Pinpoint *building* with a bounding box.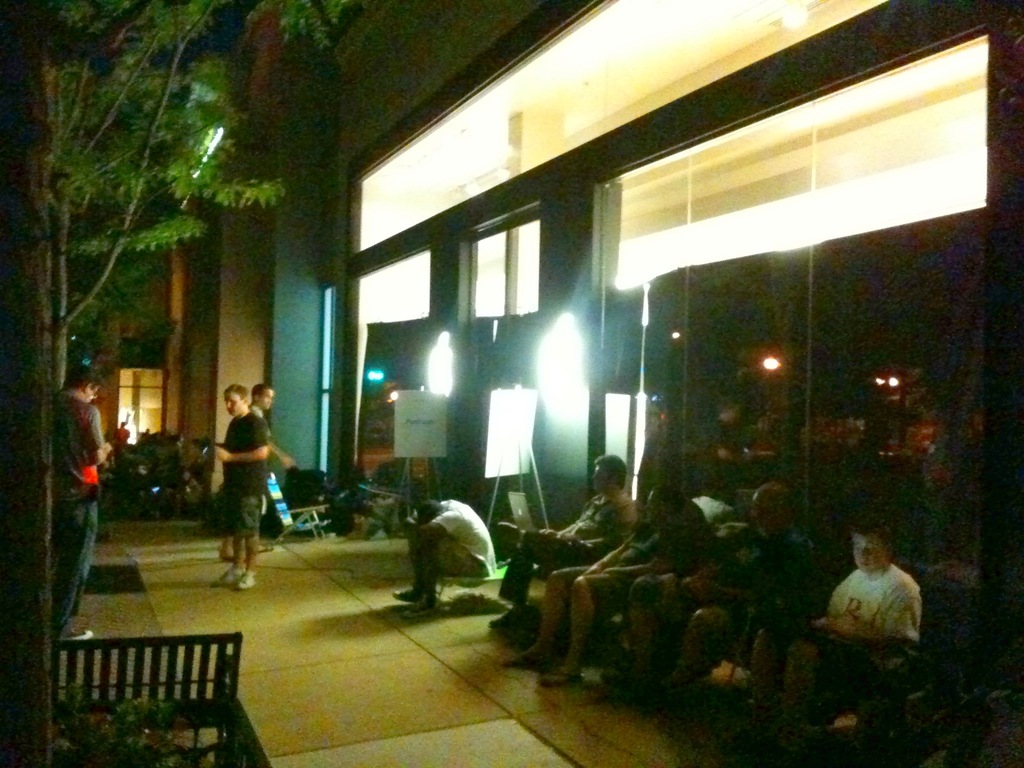
[93,0,1023,699].
